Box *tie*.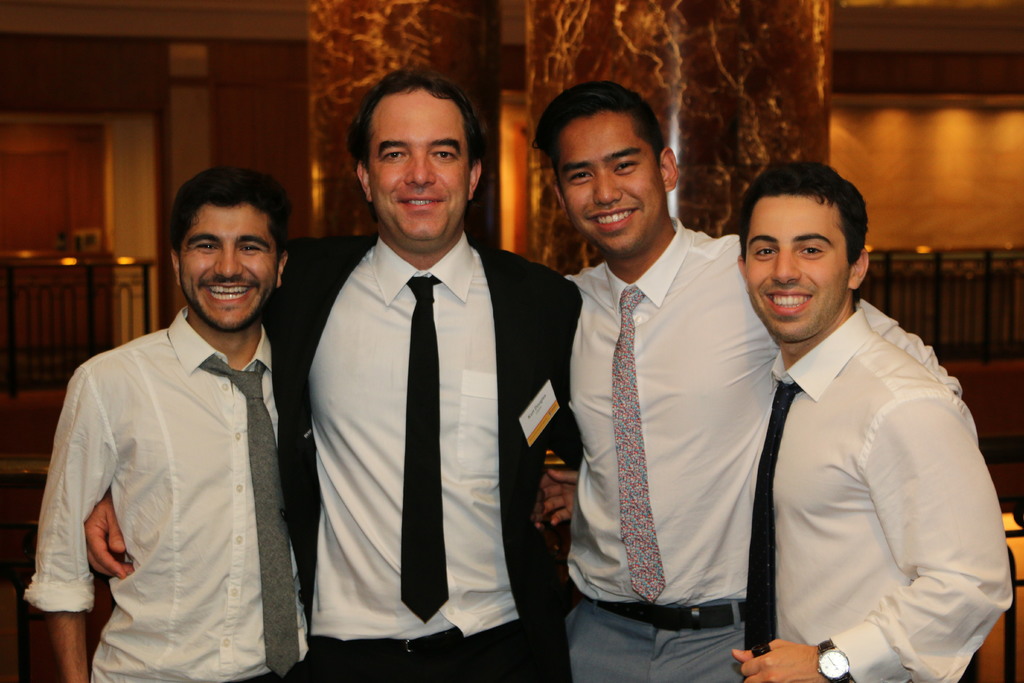
(614, 285, 672, 608).
